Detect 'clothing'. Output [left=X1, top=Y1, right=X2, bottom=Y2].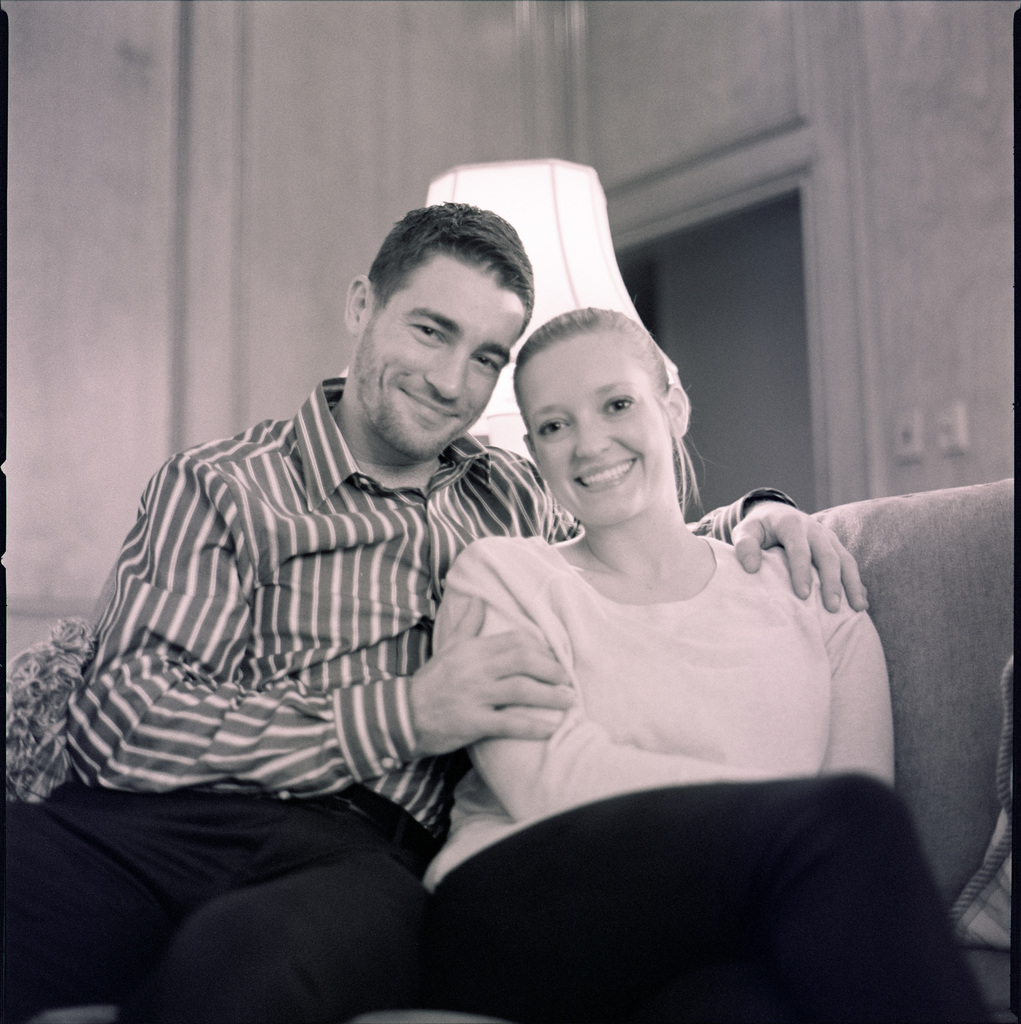
[left=0, top=371, right=793, bottom=1023].
